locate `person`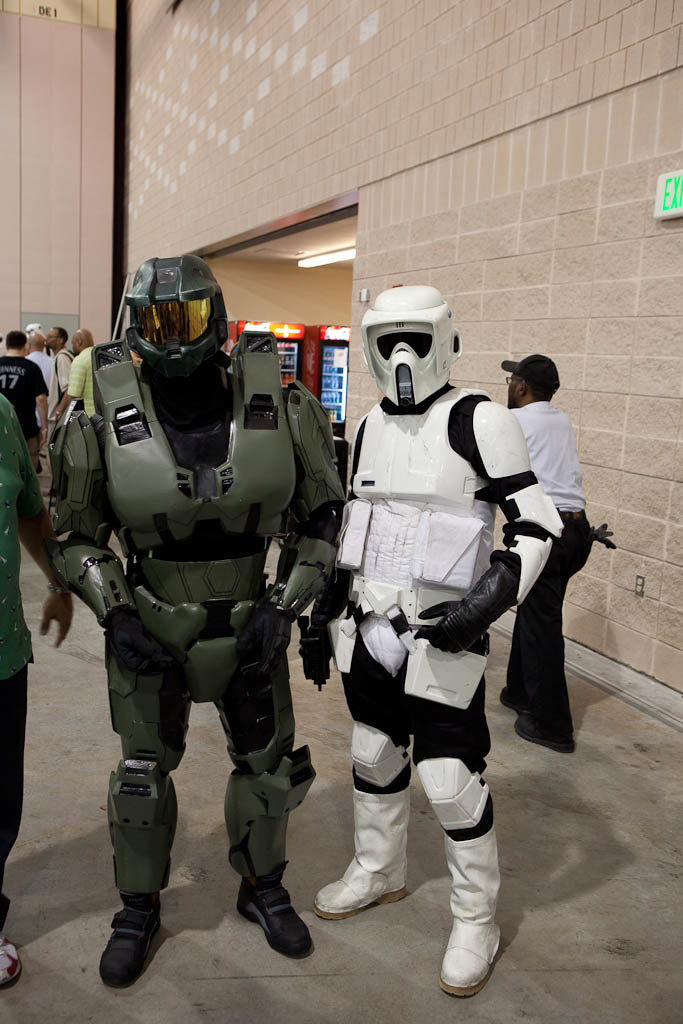
{"left": 312, "top": 280, "right": 560, "bottom": 1000}
